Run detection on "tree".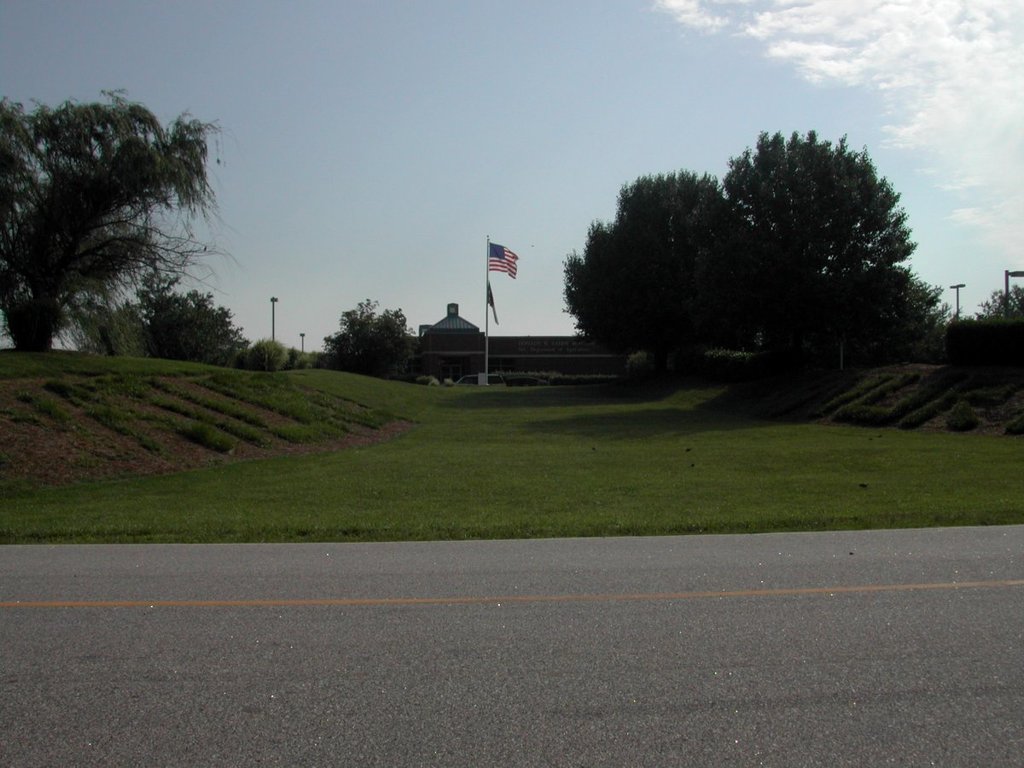
Result: (19,79,243,382).
